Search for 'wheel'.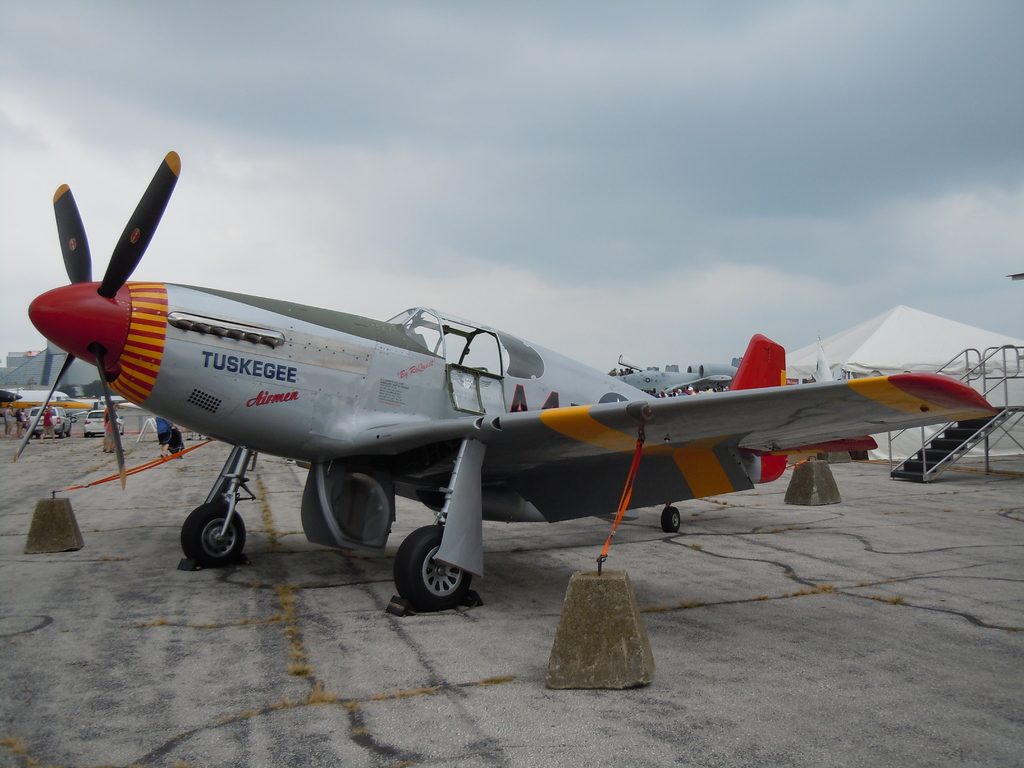
Found at [84,433,88,438].
